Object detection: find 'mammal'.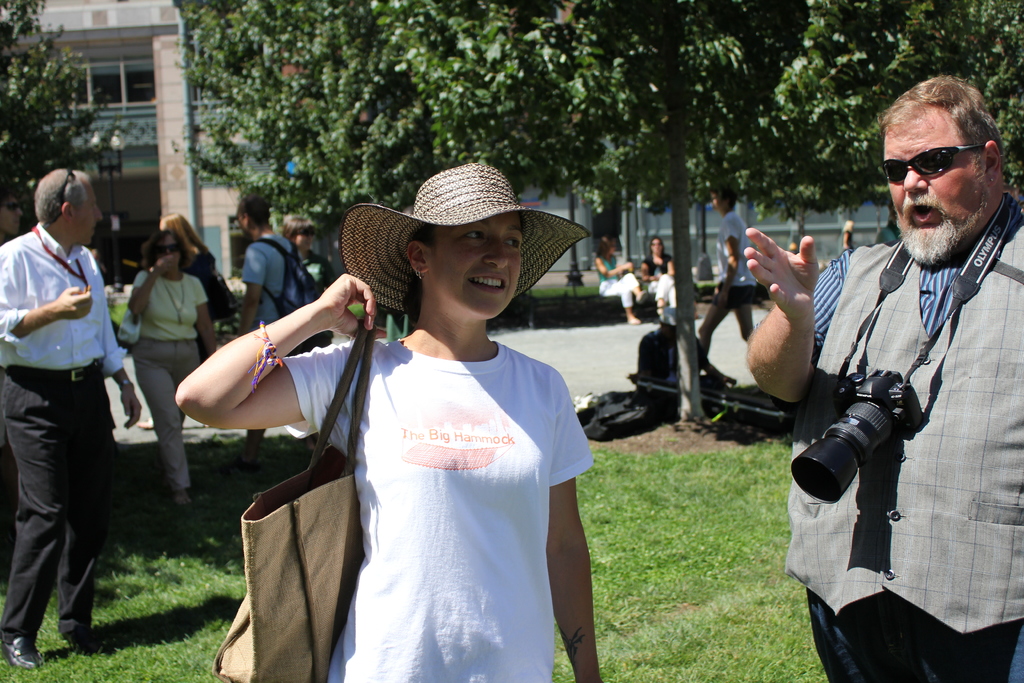
rect(156, 192, 655, 632).
